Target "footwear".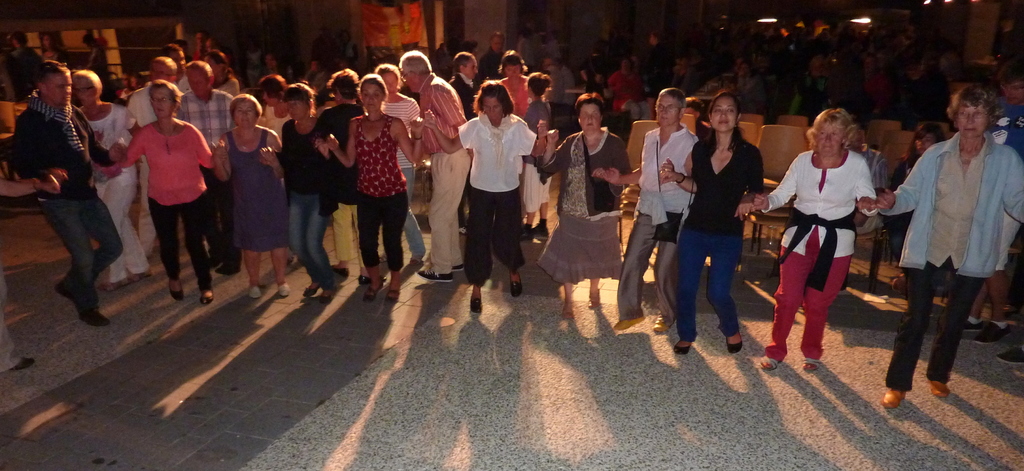
Target region: box=[53, 285, 76, 304].
